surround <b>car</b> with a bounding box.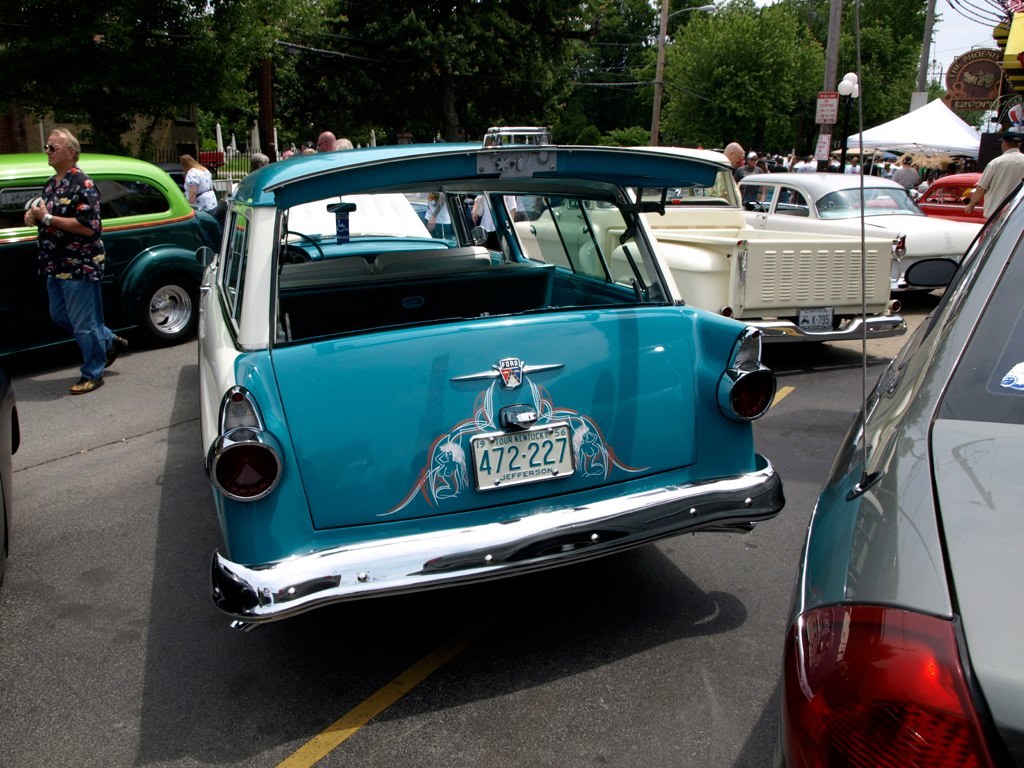
778/183/1023/767.
